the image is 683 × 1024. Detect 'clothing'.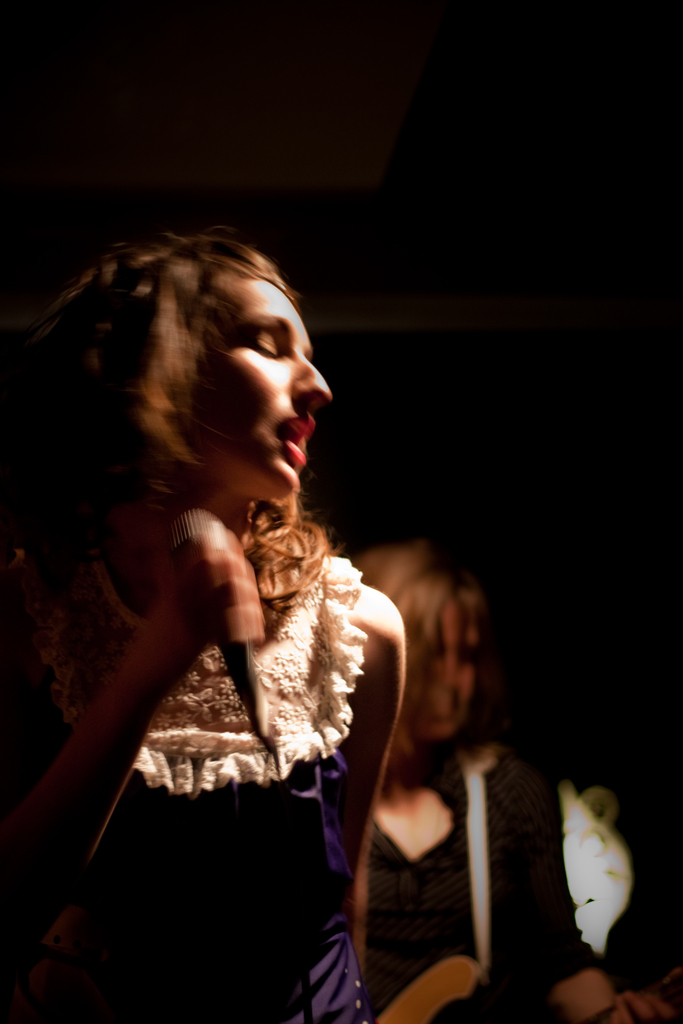
Detection: left=365, top=750, right=602, bottom=1023.
